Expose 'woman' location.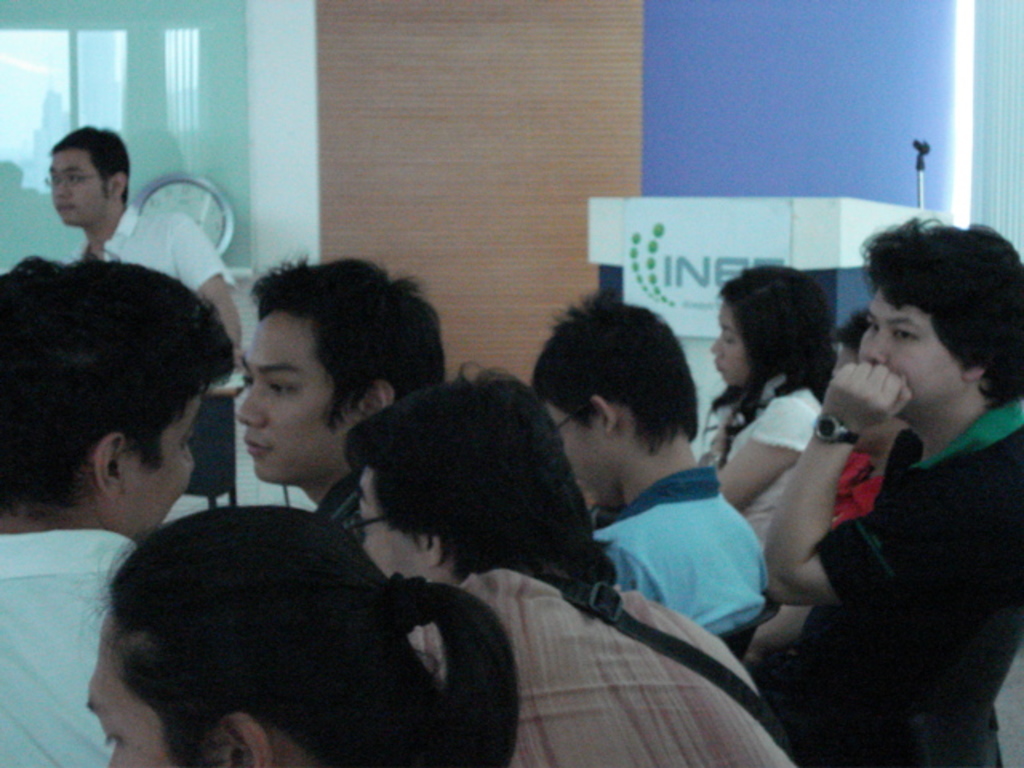
Exposed at region(82, 509, 514, 766).
